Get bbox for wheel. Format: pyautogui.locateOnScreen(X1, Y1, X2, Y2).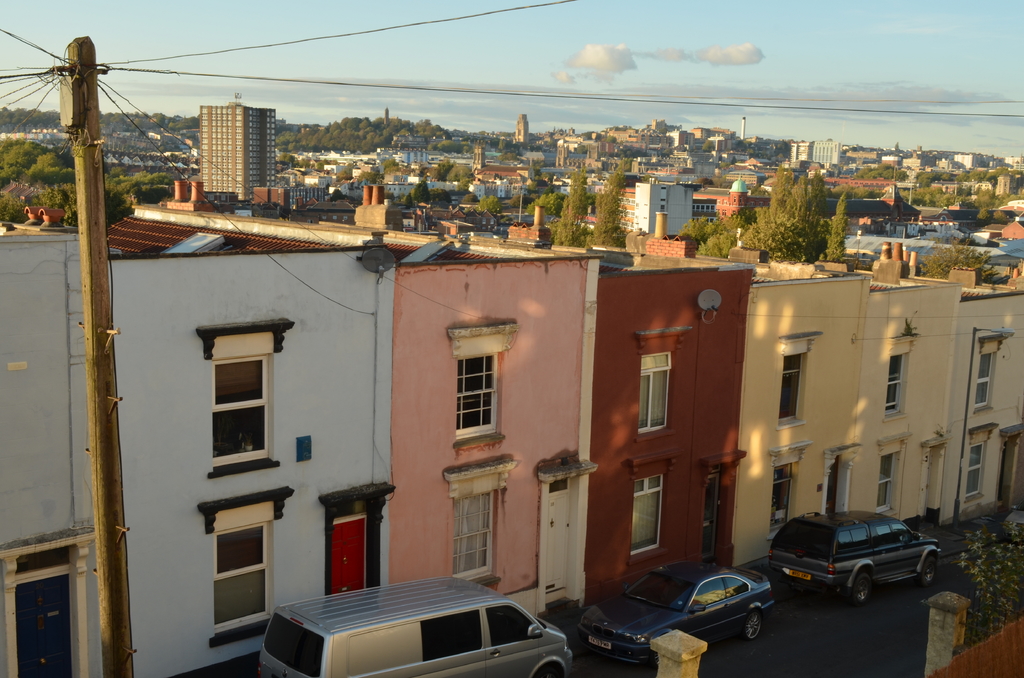
pyautogui.locateOnScreen(744, 608, 762, 642).
